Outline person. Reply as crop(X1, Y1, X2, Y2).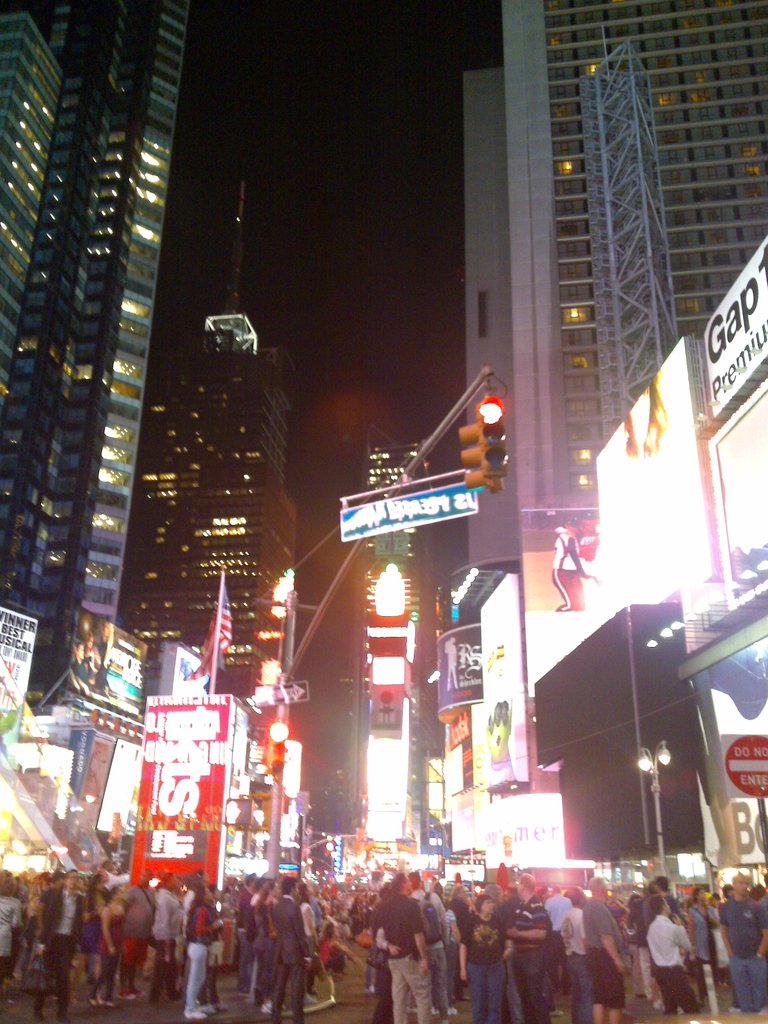
crop(508, 877, 544, 1018).
